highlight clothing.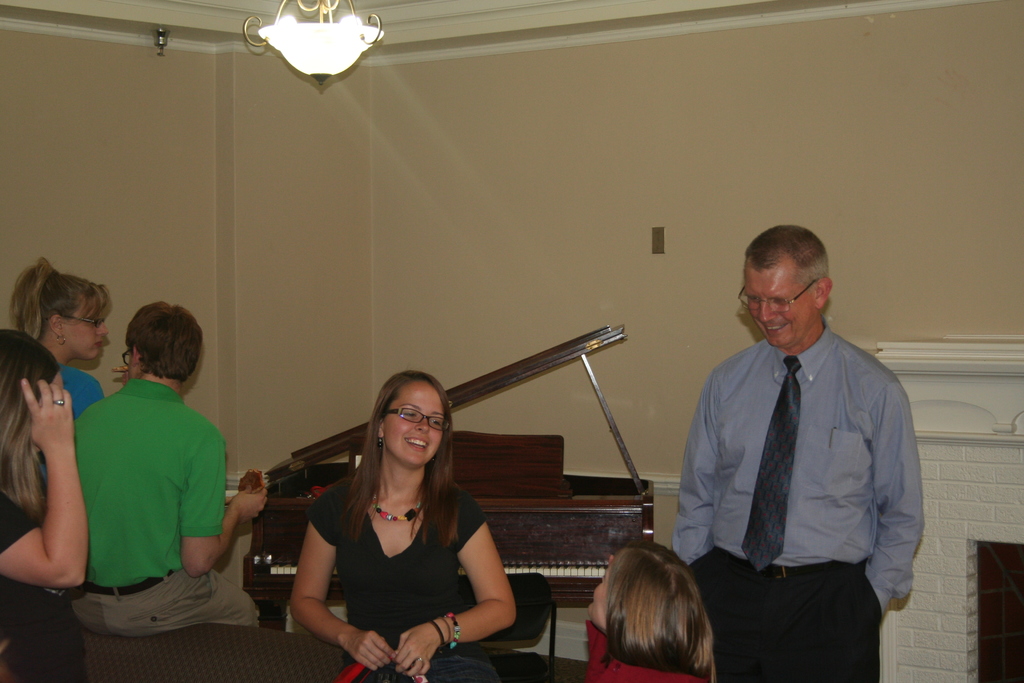
Highlighted region: select_region(61, 356, 115, 420).
